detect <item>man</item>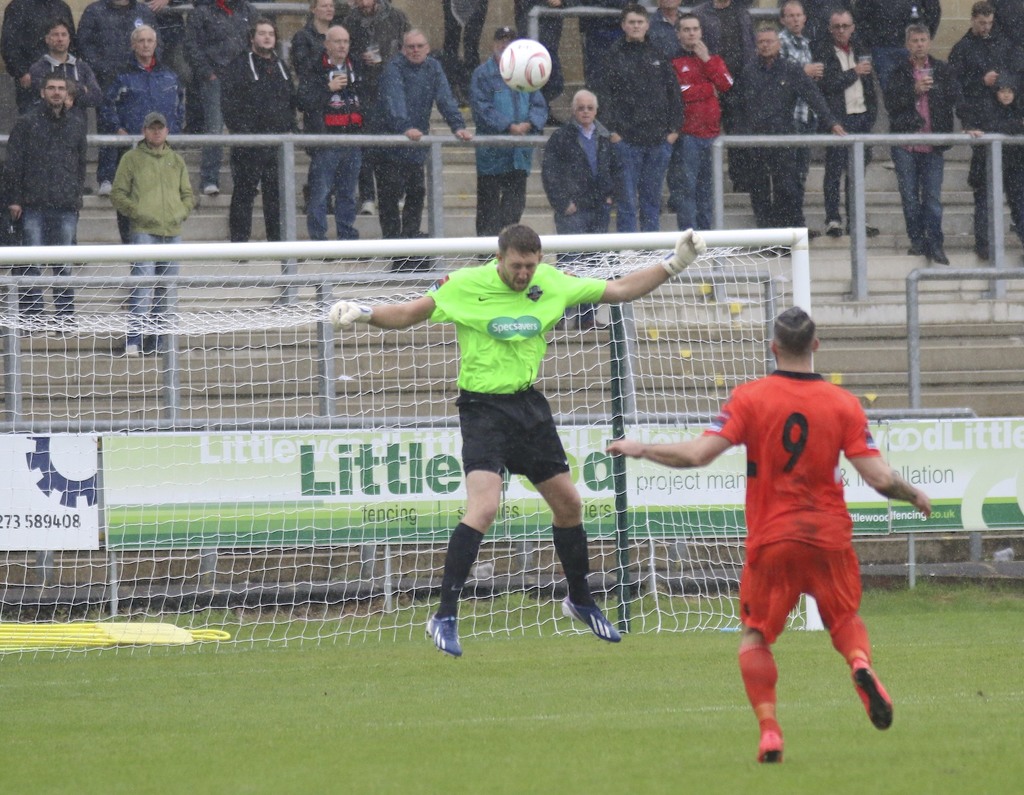
detection(949, 0, 1023, 190)
